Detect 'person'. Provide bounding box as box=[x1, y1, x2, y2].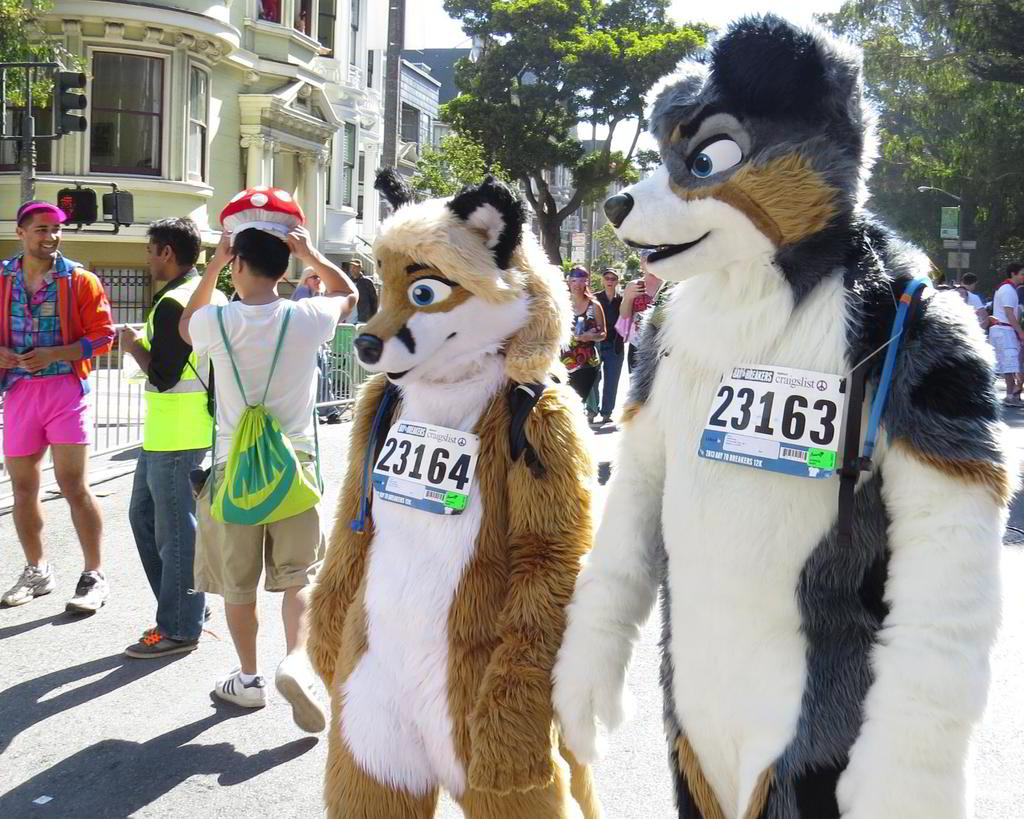
box=[4, 178, 115, 616].
